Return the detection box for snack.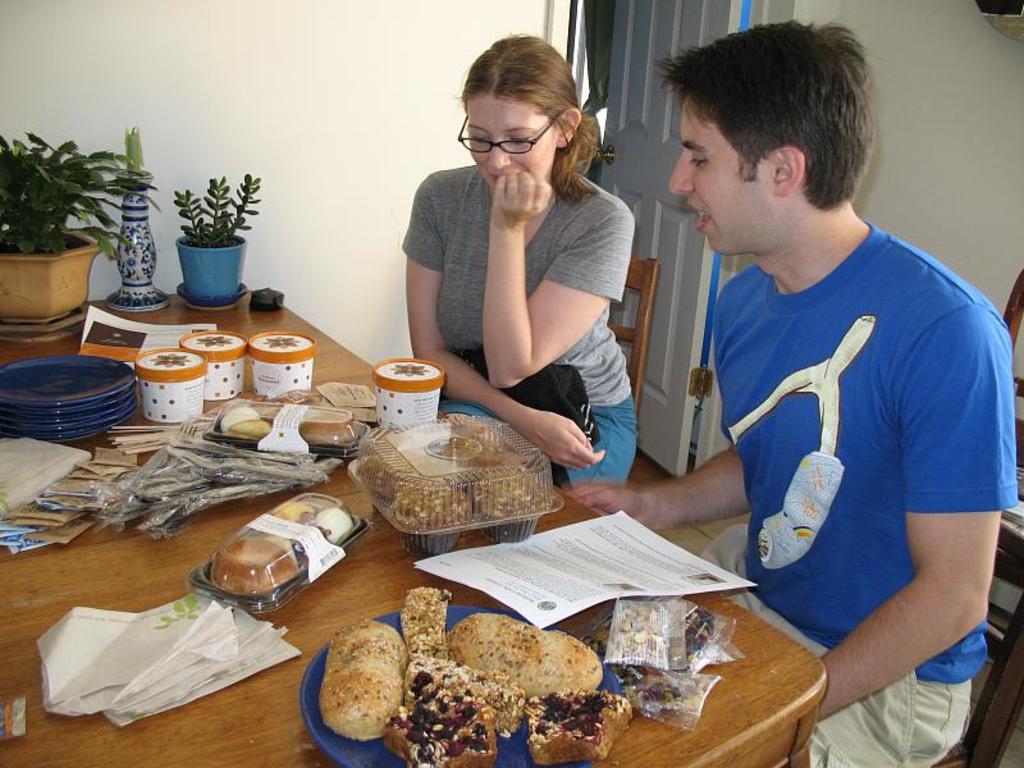
[205,497,353,602].
